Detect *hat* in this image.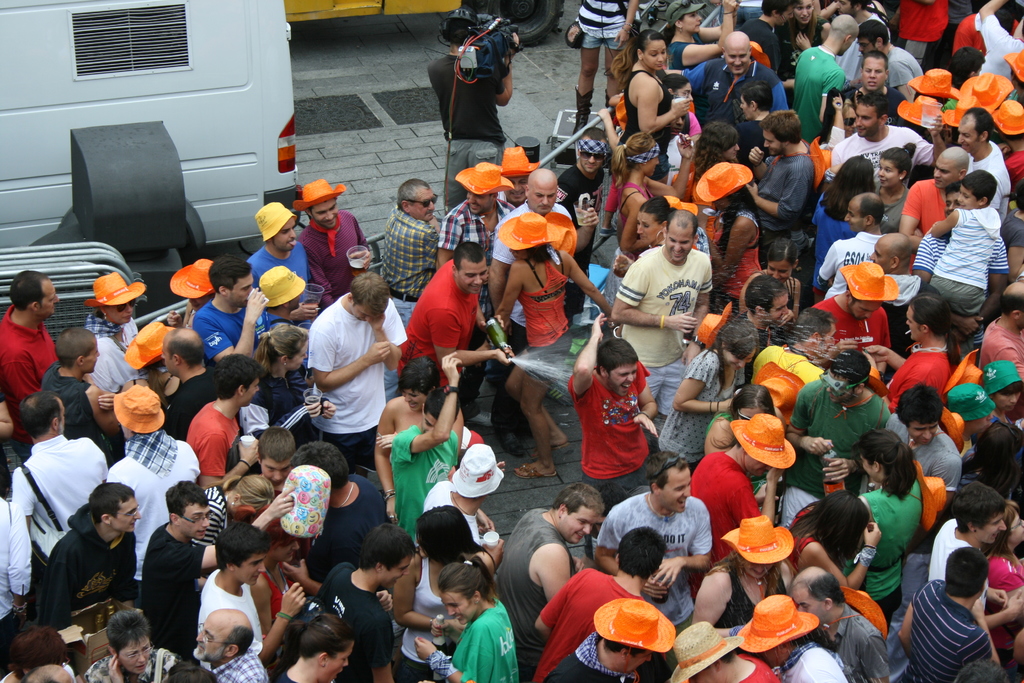
Detection: (945,386,995,420).
